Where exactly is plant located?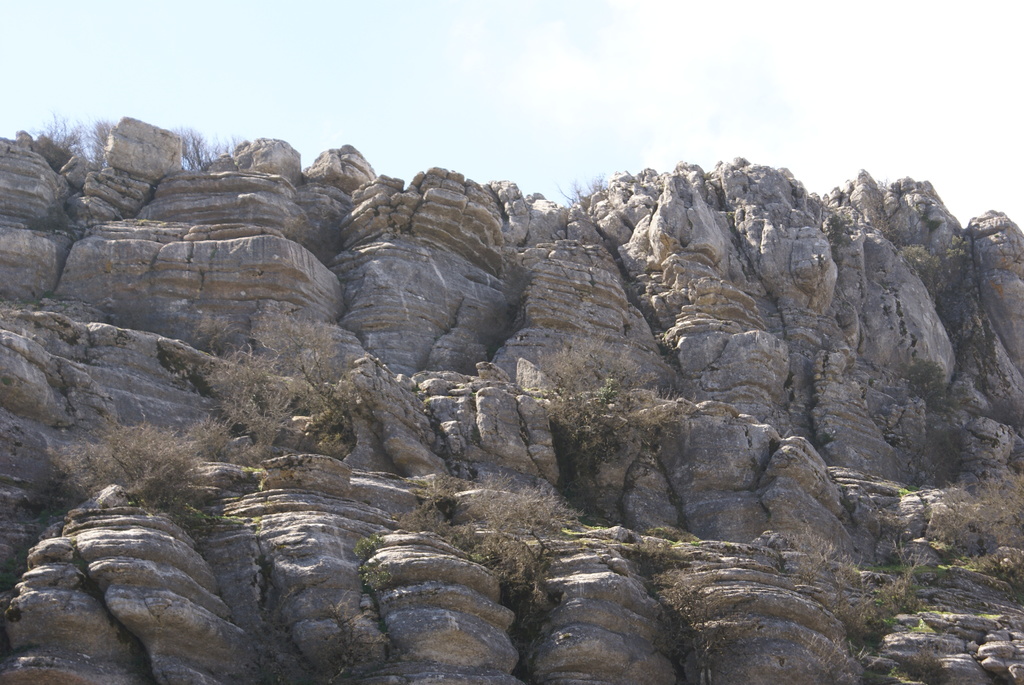
Its bounding box is BBox(914, 463, 1023, 601).
